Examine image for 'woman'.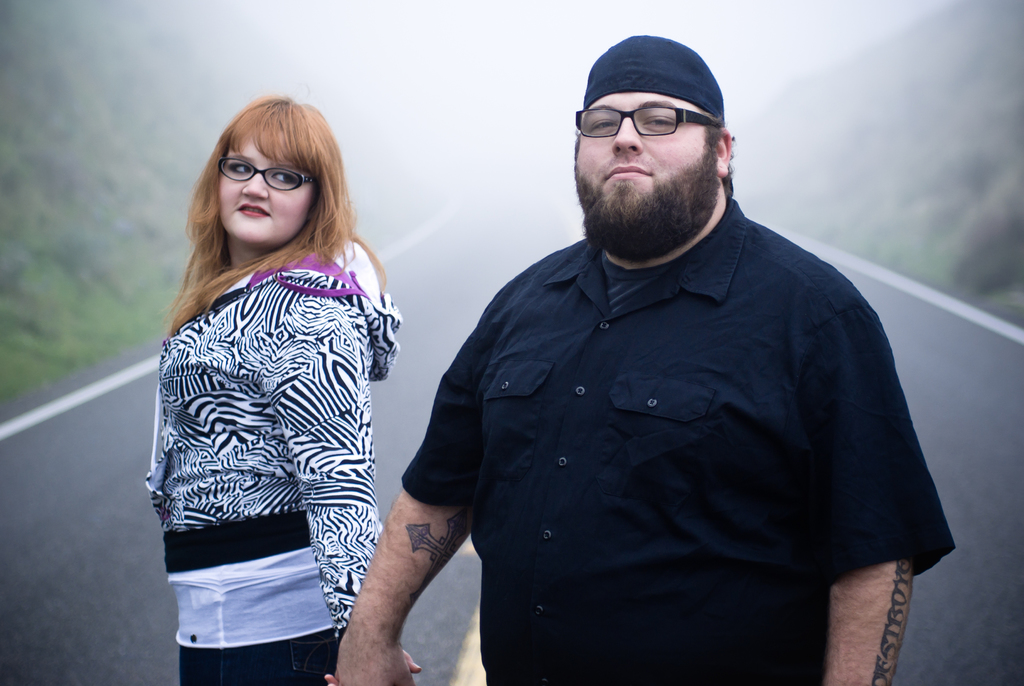
Examination result: (left=131, top=72, right=434, bottom=684).
